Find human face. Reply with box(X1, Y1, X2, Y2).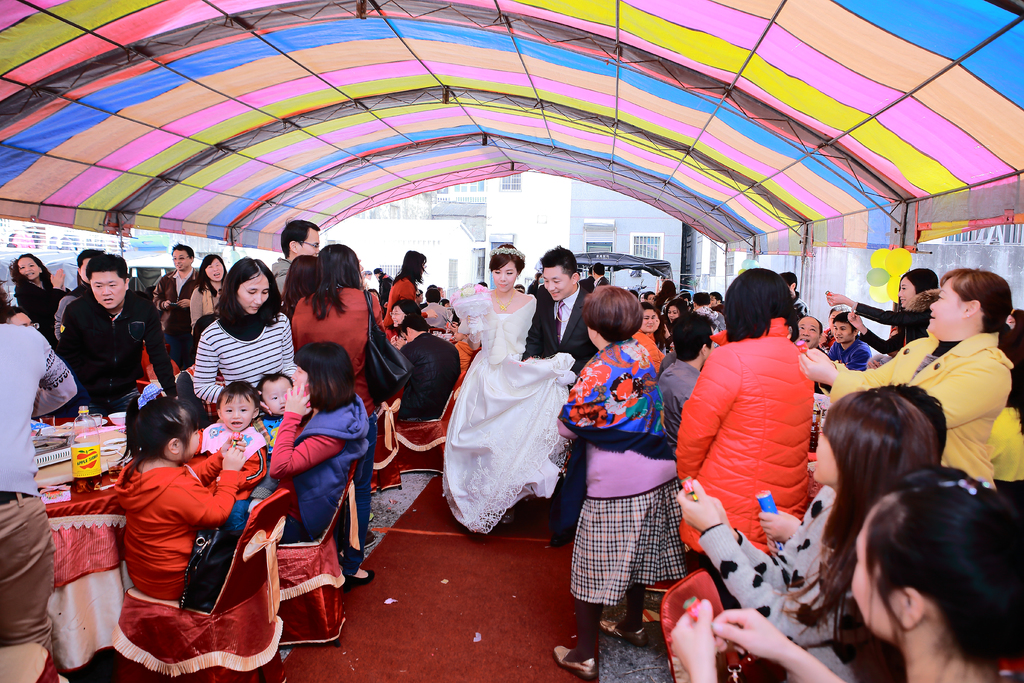
box(77, 260, 95, 280).
